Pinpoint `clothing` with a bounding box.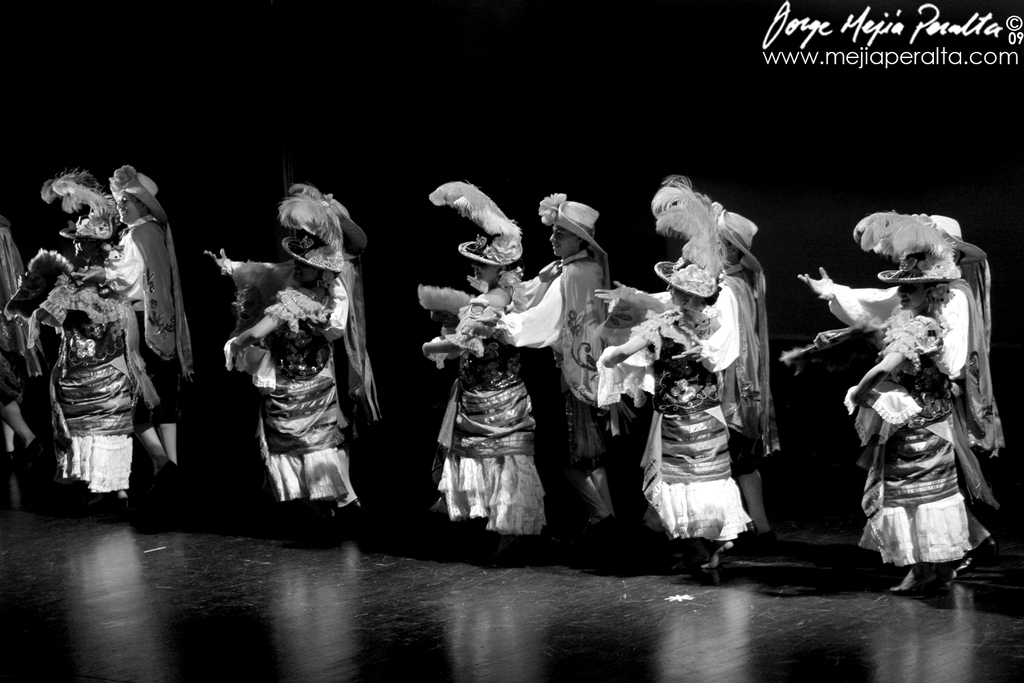
(413, 171, 545, 549).
